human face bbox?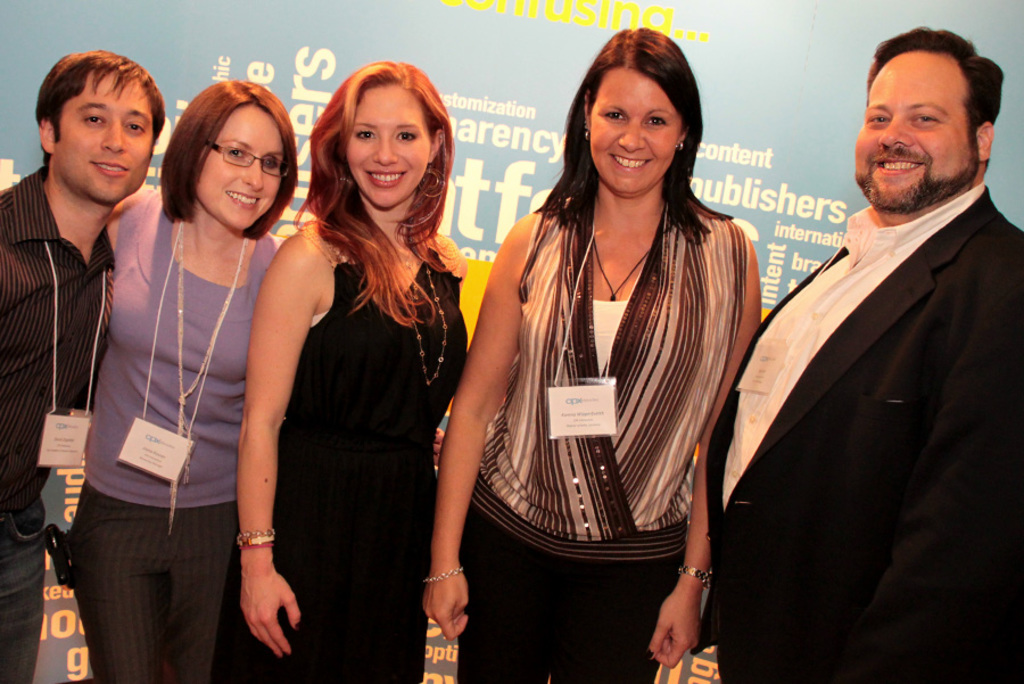
left=56, top=73, right=158, bottom=198
